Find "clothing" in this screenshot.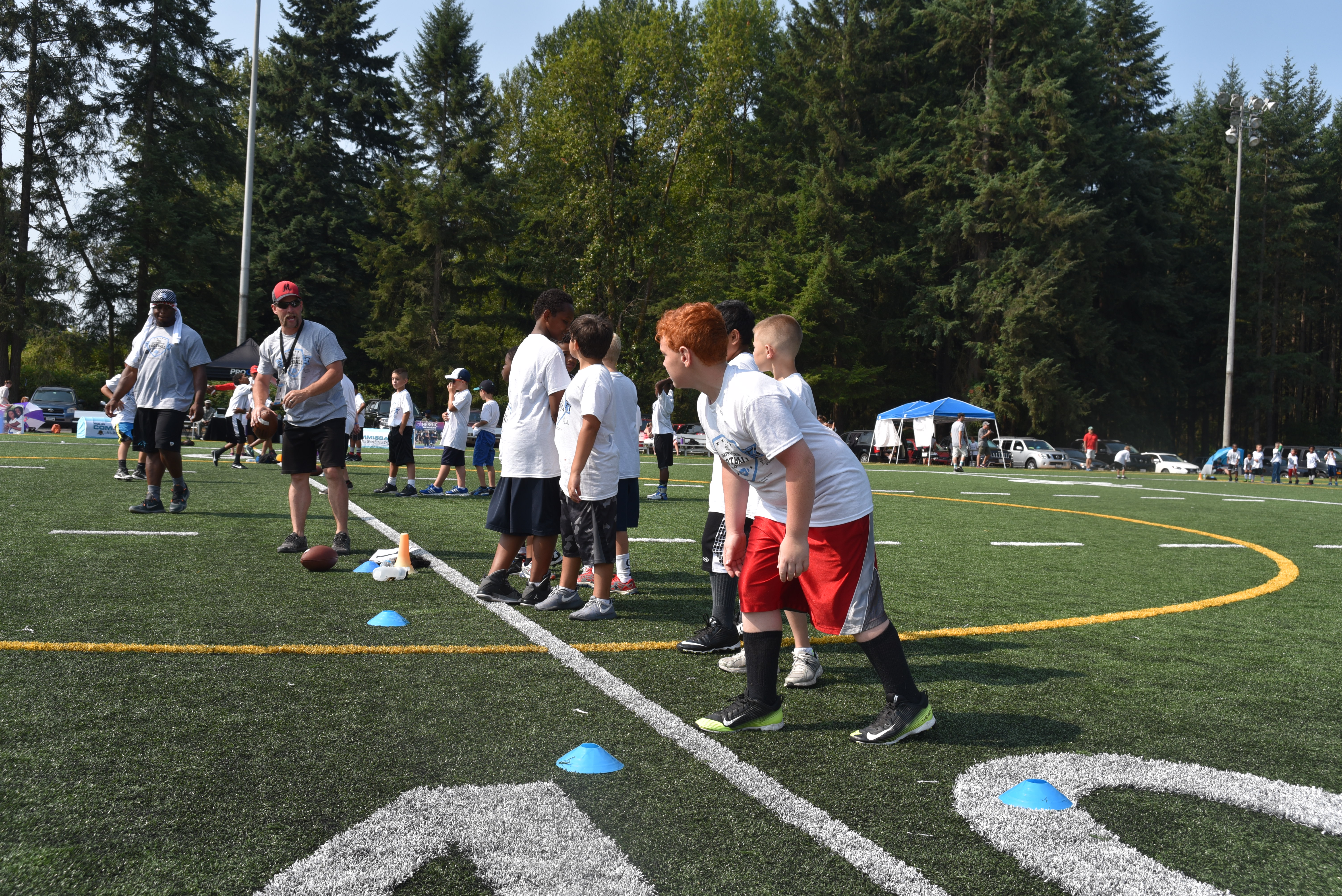
The bounding box for "clothing" is bbox=[59, 71, 78, 105].
